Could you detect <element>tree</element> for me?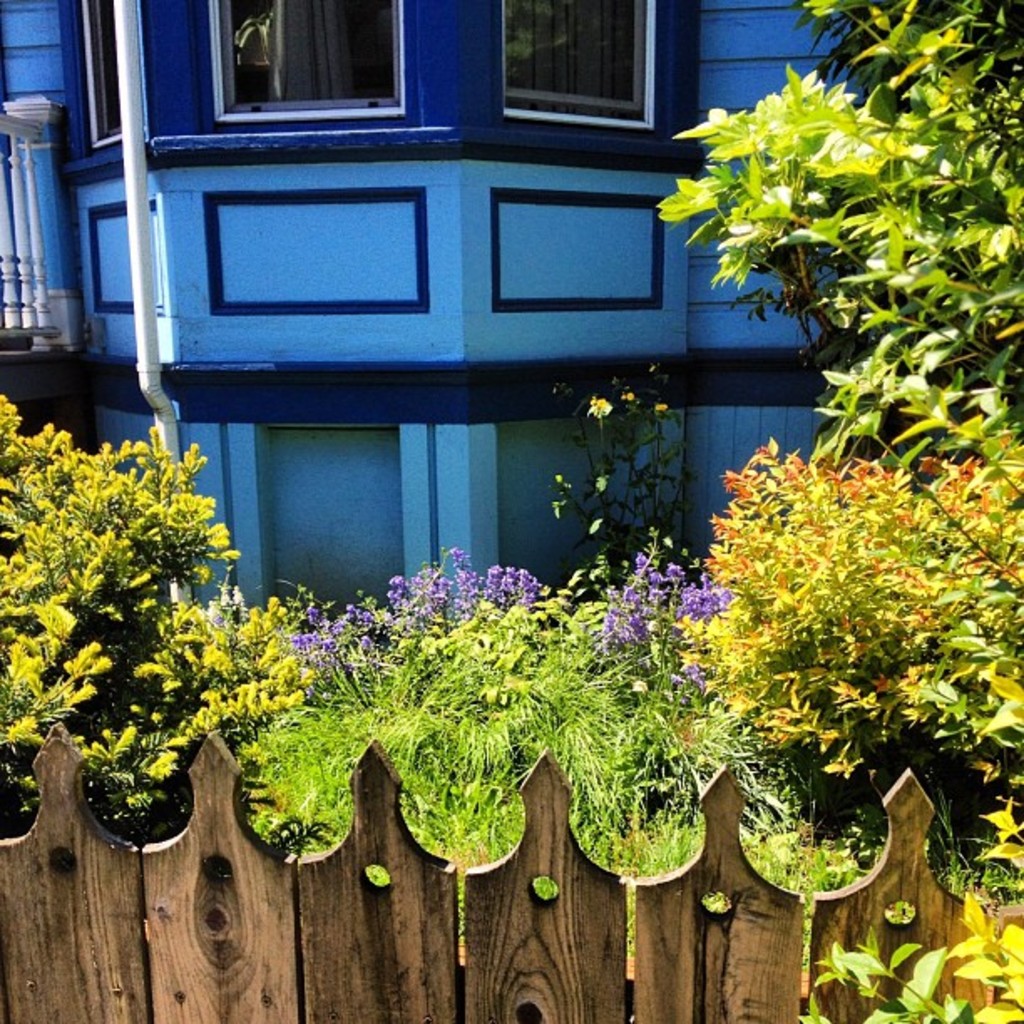
Detection result: box(648, 0, 1022, 617).
